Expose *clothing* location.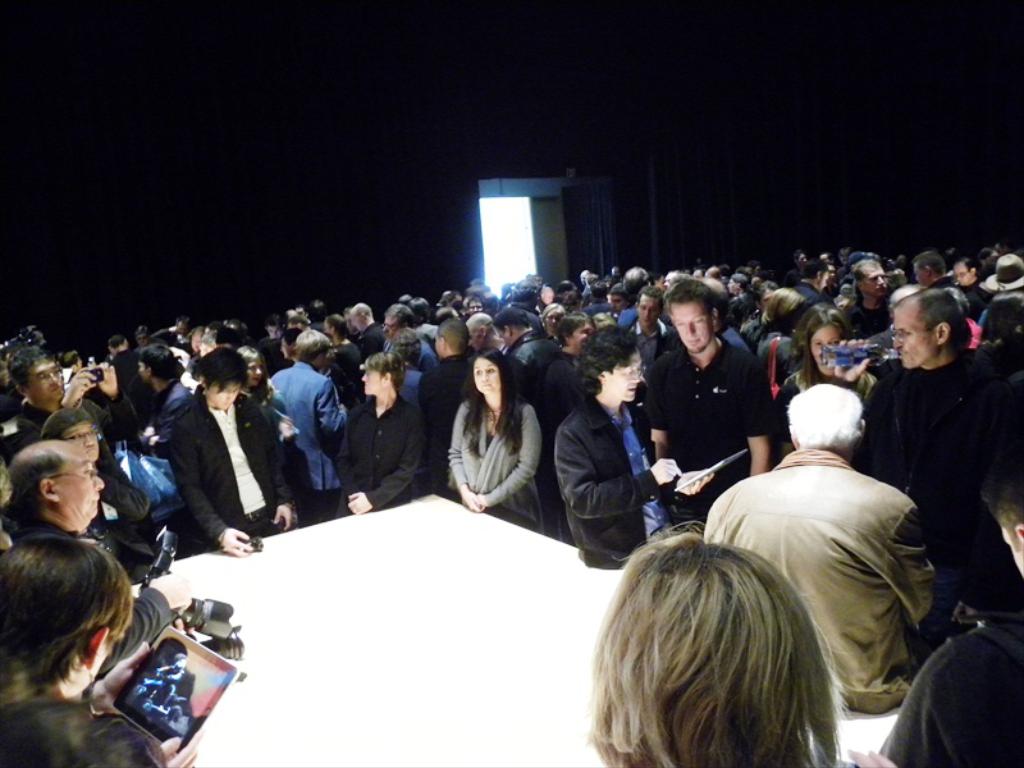
Exposed at <region>335, 394, 430, 515</region>.
